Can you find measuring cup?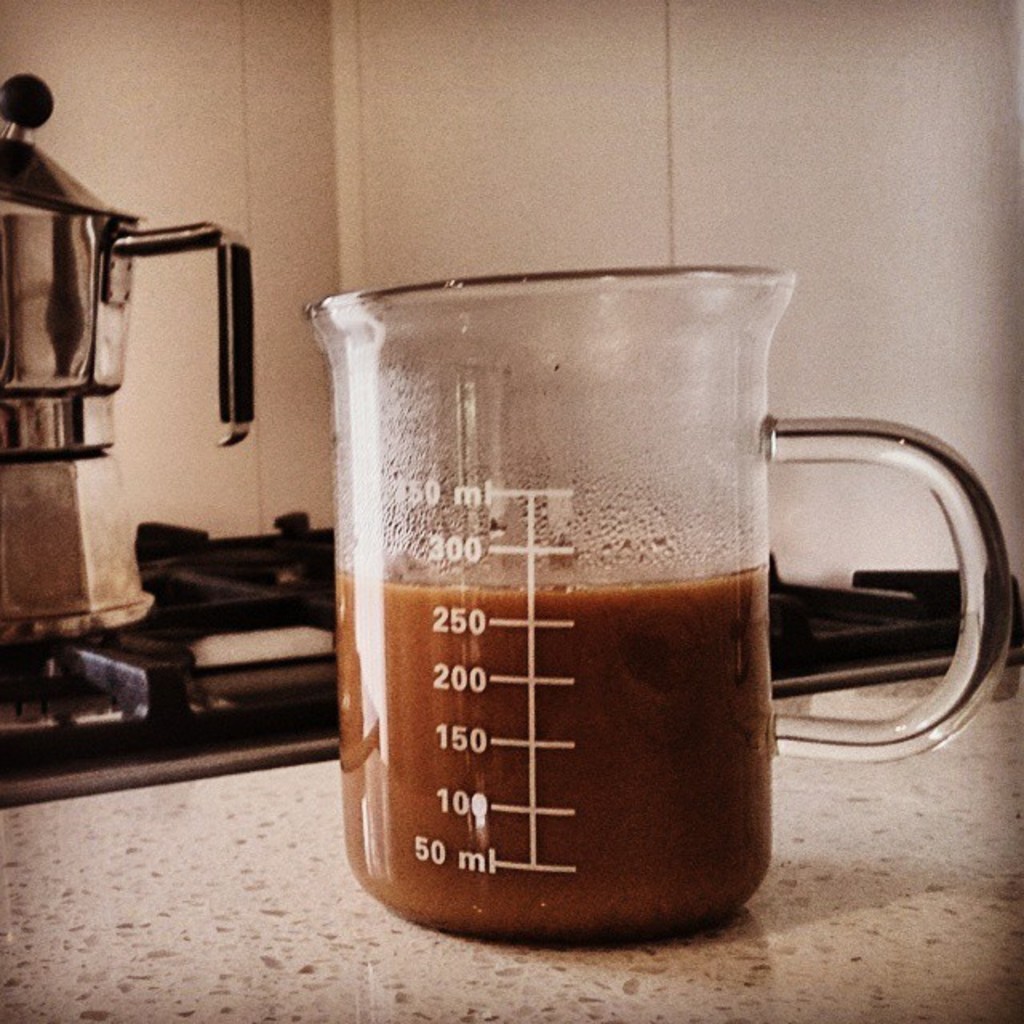
Yes, bounding box: (left=299, top=277, right=1010, bottom=934).
